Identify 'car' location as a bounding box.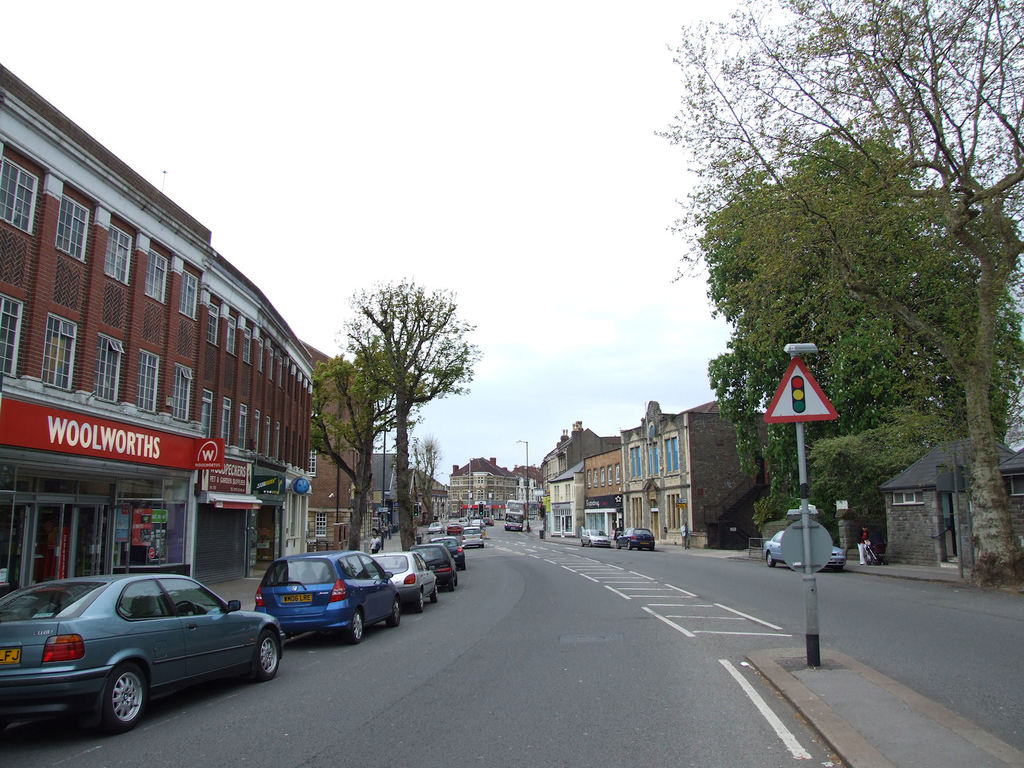
box=[255, 547, 406, 644].
